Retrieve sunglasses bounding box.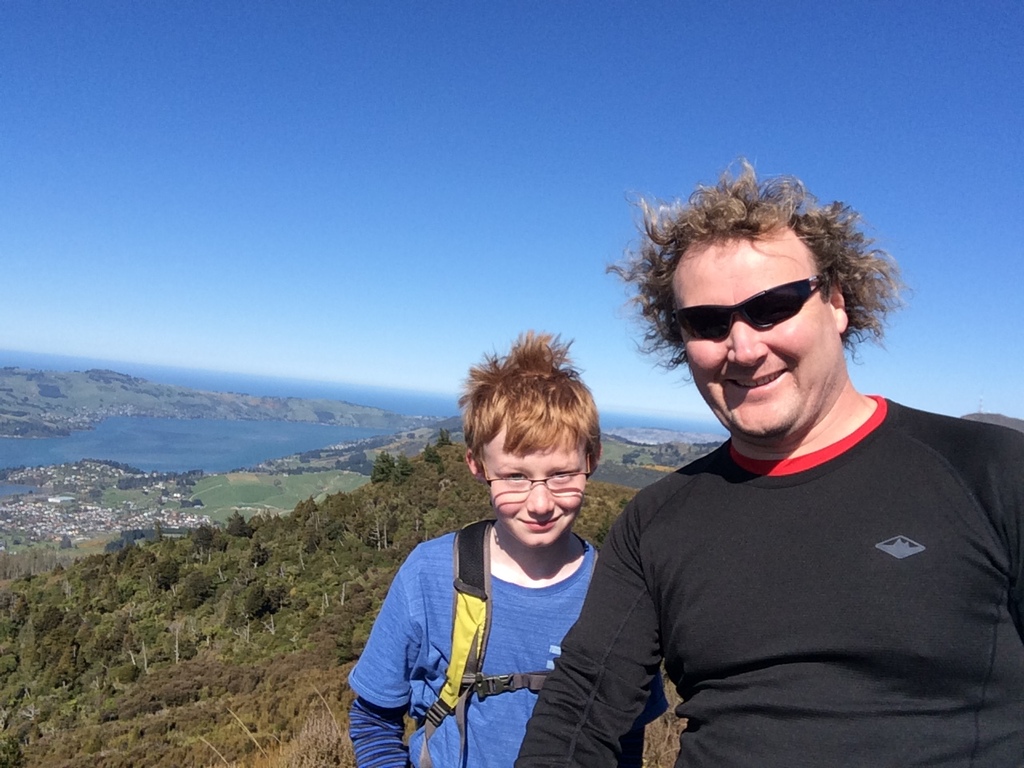
Bounding box: (666,270,822,351).
